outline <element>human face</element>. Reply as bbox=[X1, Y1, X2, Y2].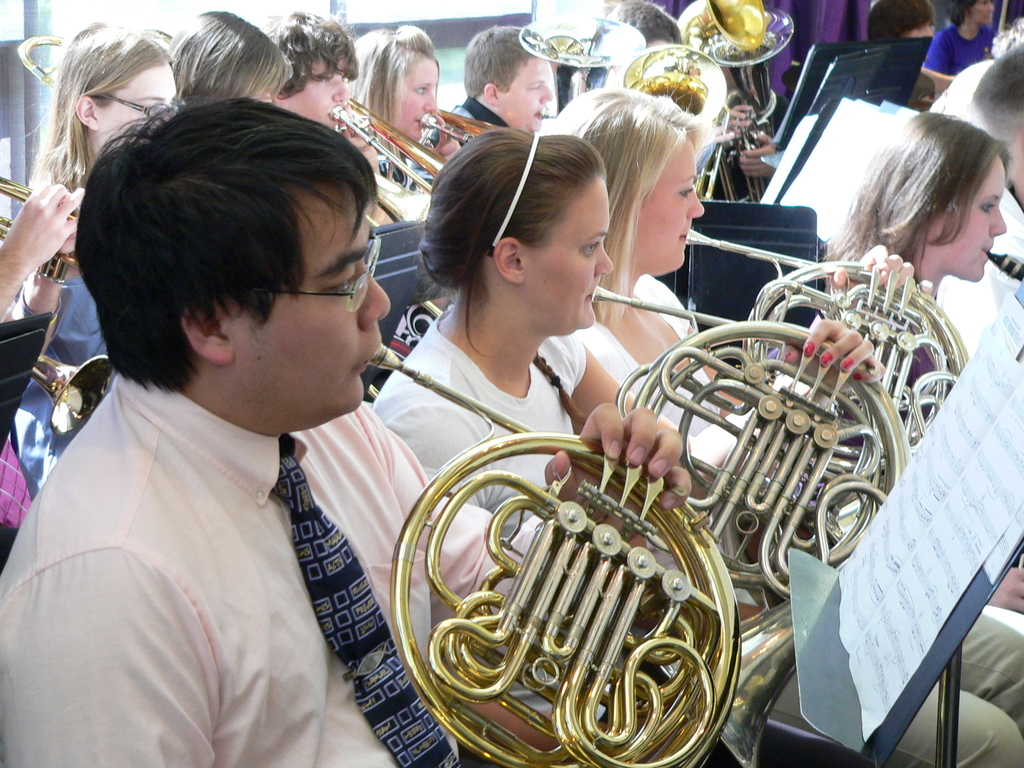
bbox=[532, 176, 611, 336].
